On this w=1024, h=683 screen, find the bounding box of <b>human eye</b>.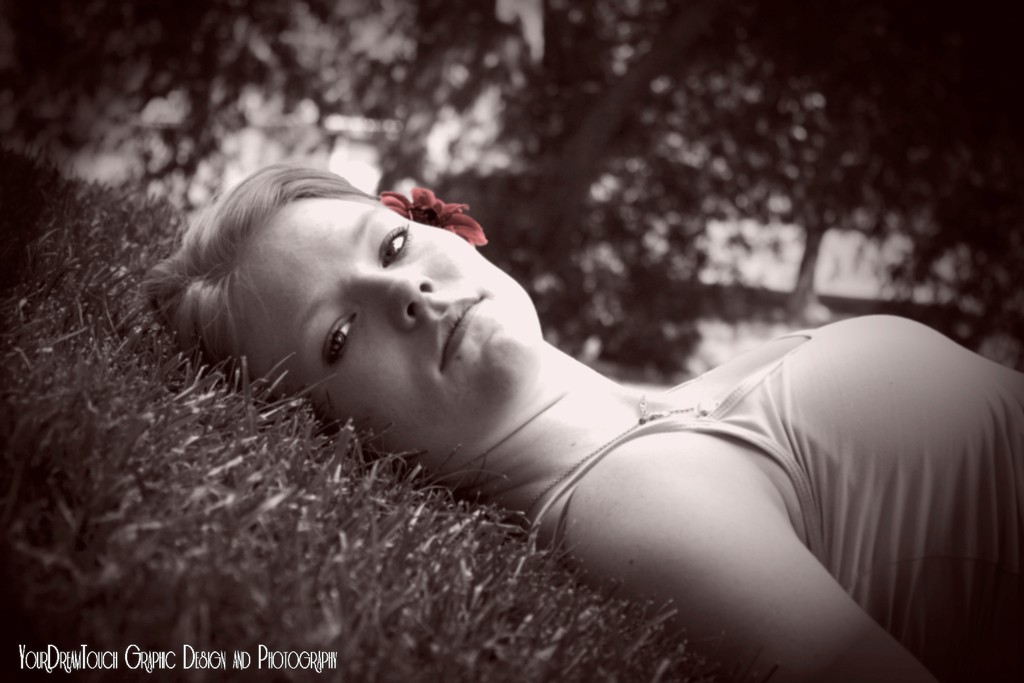
Bounding box: [x1=375, y1=222, x2=409, y2=269].
